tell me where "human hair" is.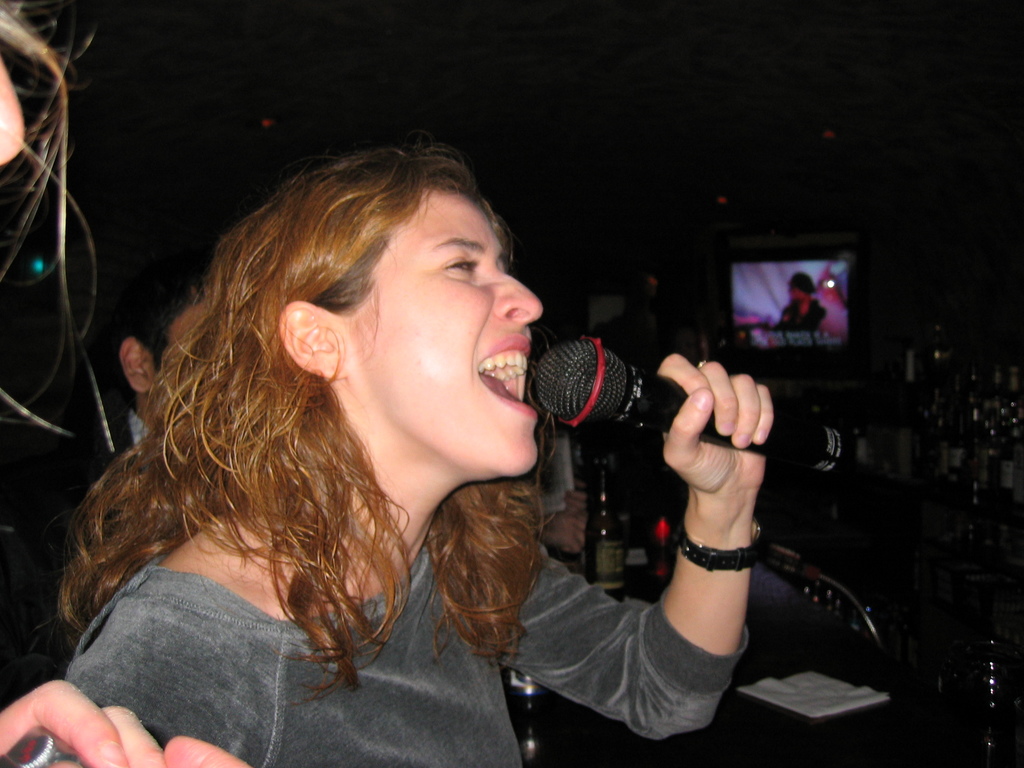
"human hair" is at (x1=78, y1=147, x2=558, y2=672).
